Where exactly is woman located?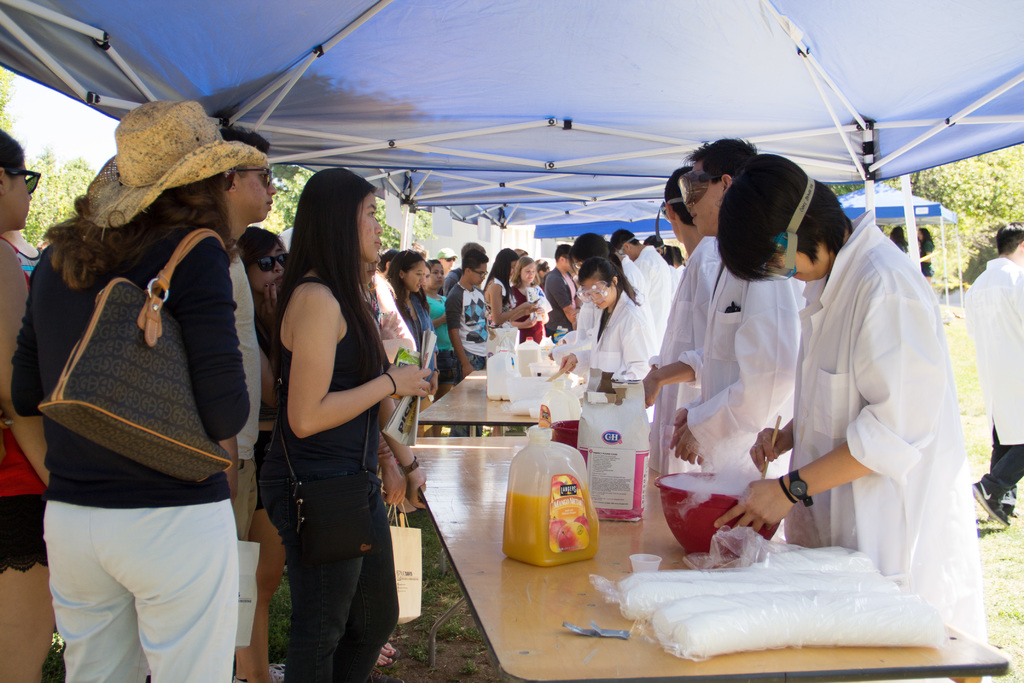
Its bounding box is crop(0, 124, 52, 682).
